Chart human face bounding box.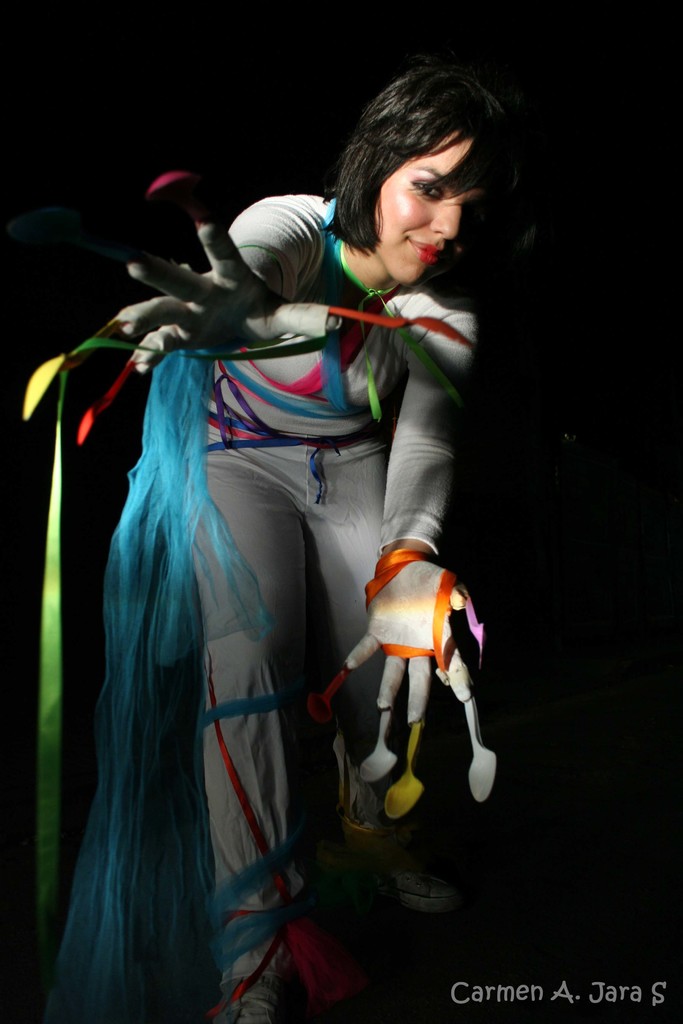
Charted: [left=374, top=127, right=503, bottom=283].
